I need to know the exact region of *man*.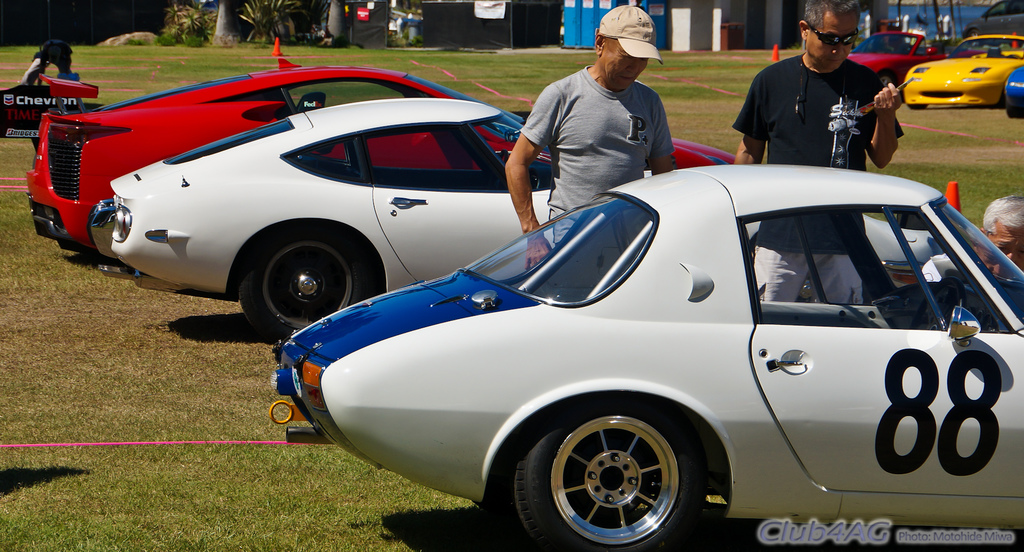
Region: x1=973, y1=193, x2=1023, y2=285.
